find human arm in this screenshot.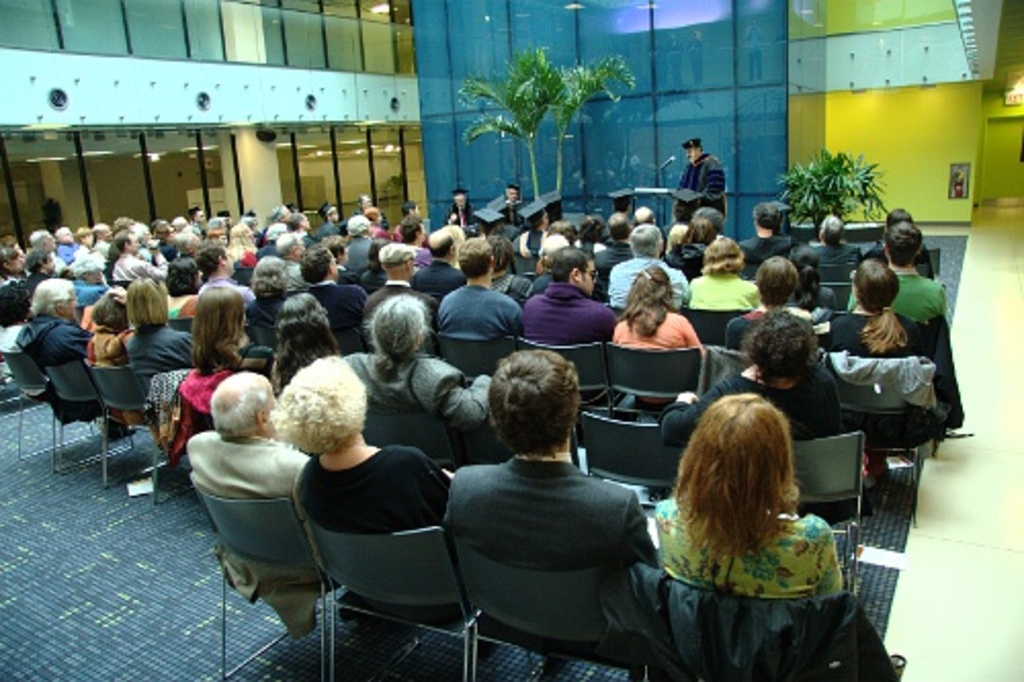
The bounding box for human arm is {"x1": 813, "y1": 516, "x2": 844, "y2": 614}.
